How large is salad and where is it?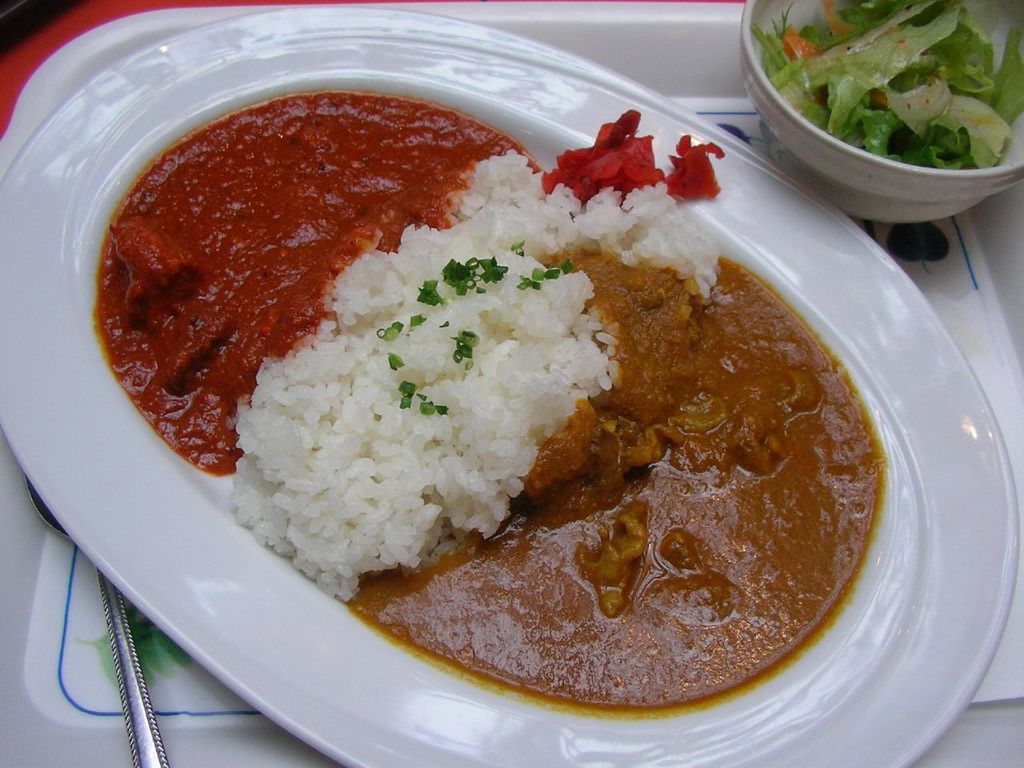
Bounding box: (752, 2, 1020, 198).
